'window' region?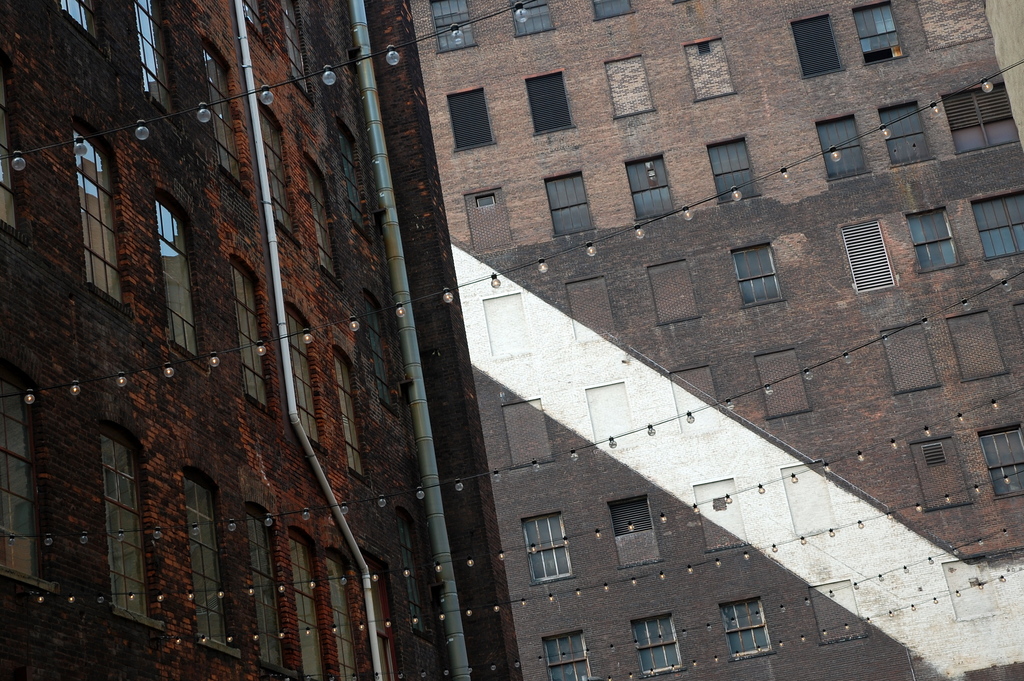
[520, 510, 572, 585]
